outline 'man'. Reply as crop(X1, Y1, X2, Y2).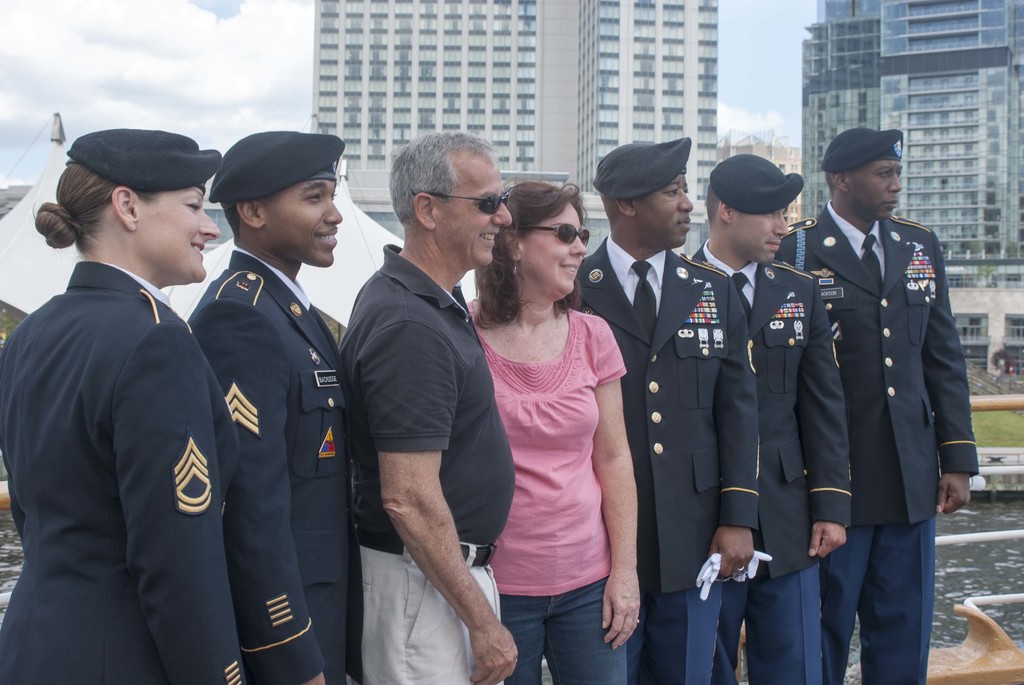
crop(184, 130, 349, 684).
